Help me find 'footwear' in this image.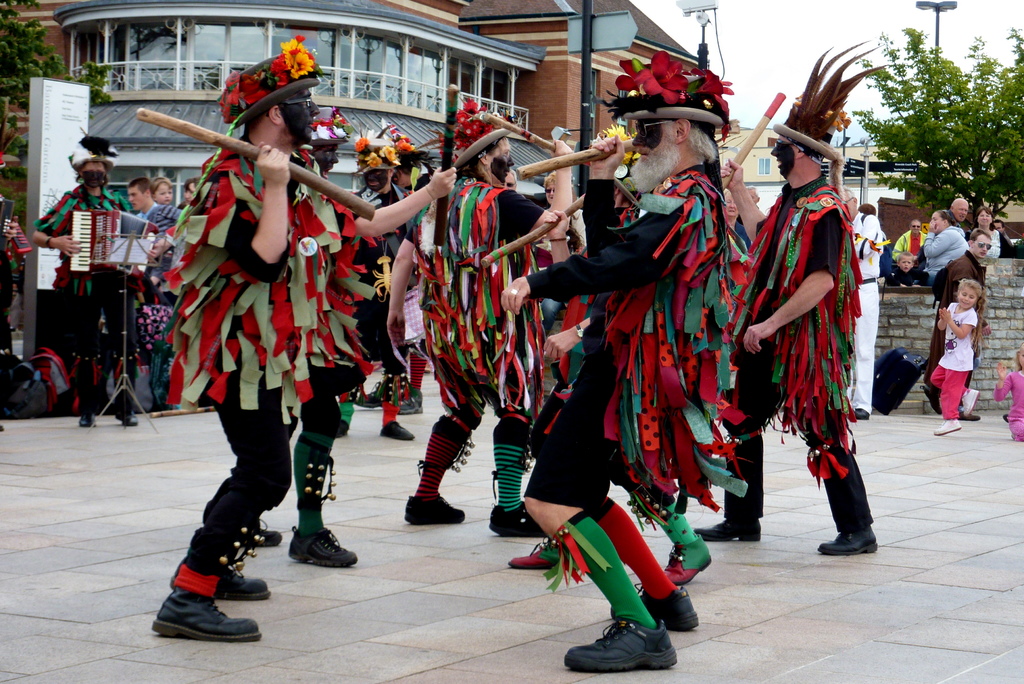
Found it: 221, 567, 268, 599.
